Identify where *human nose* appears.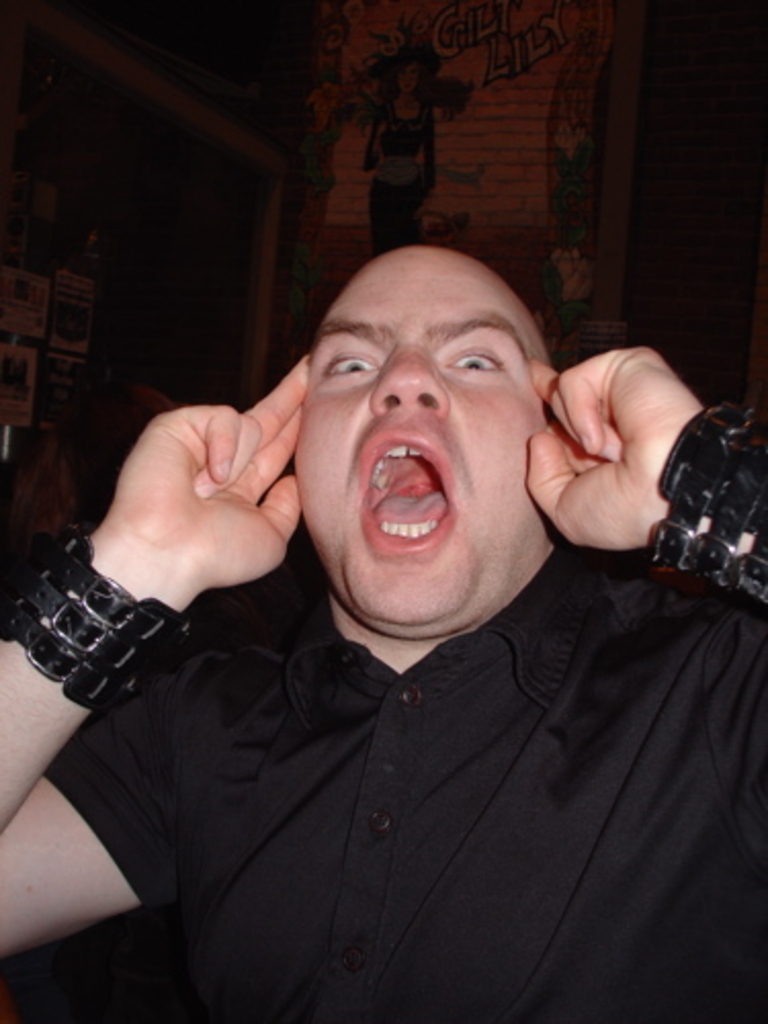
Appears at [left=371, top=336, right=451, bottom=412].
